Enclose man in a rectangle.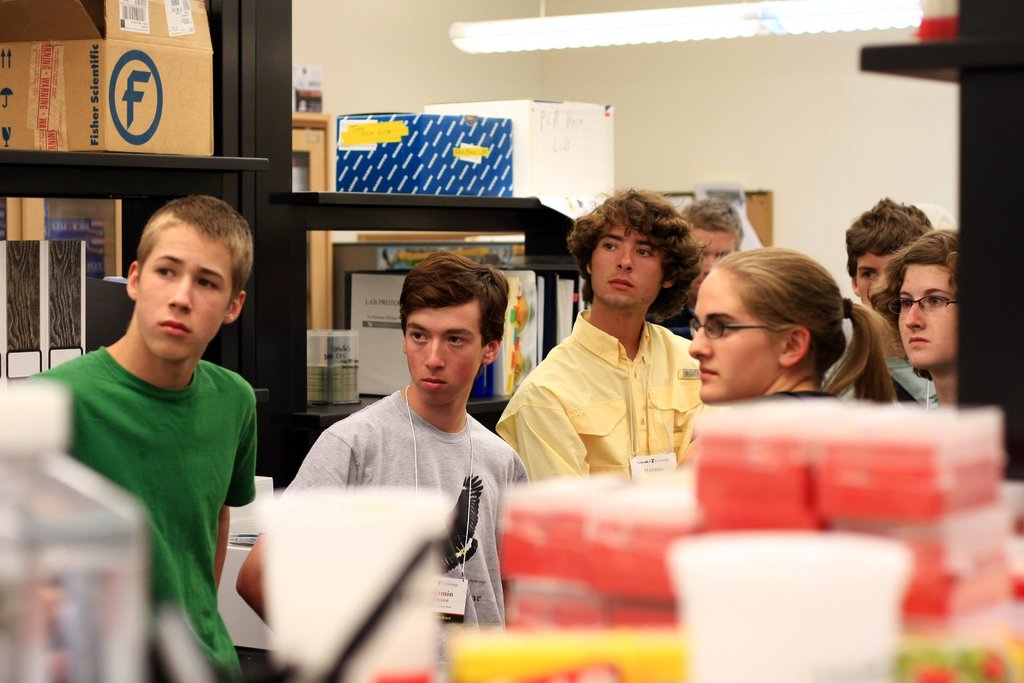
rect(24, 193, 268, 682).
